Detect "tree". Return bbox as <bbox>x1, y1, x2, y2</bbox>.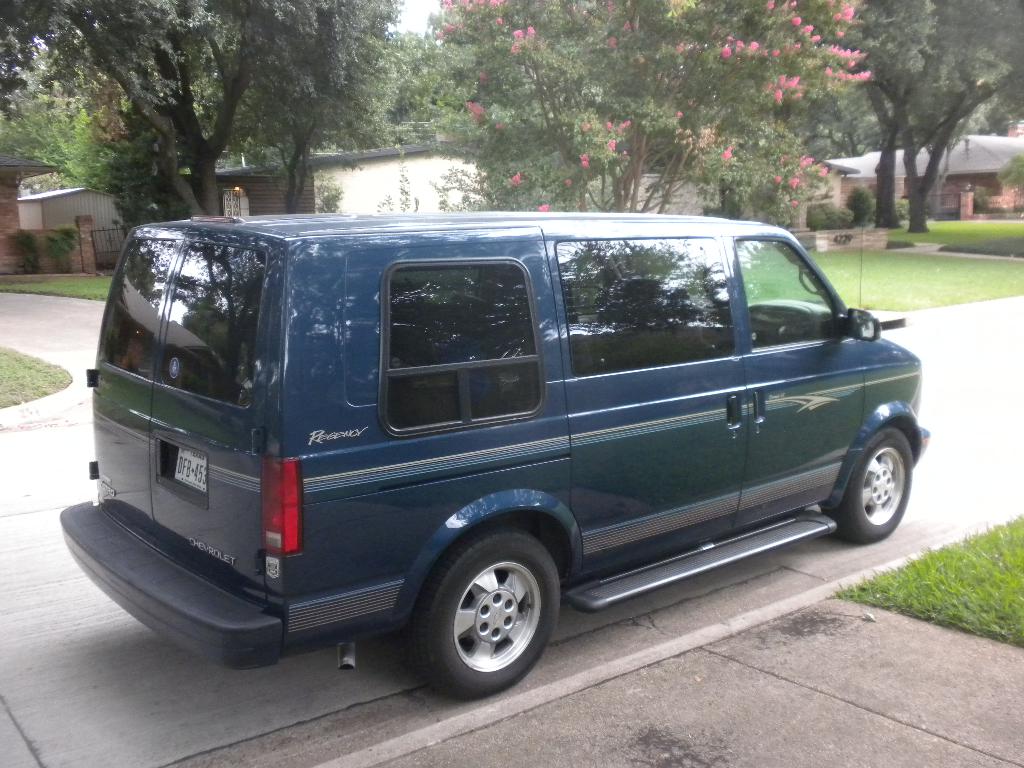
<bbox>0, 0, 285, 242</bbox>.
